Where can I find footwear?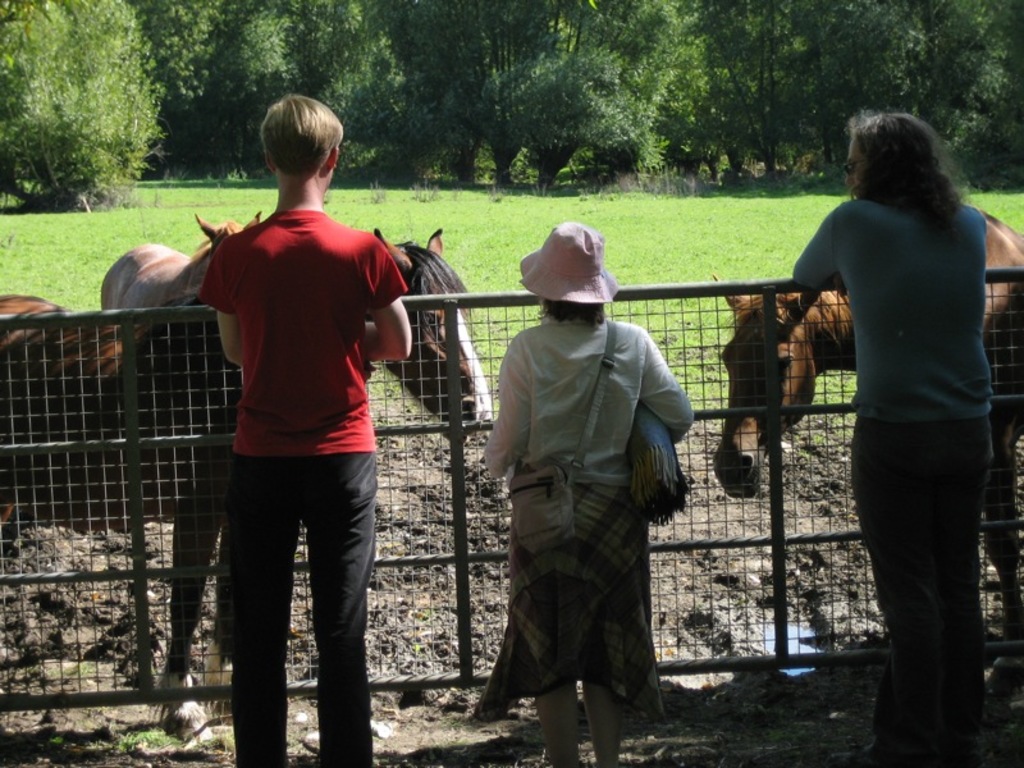
You can find it at select_region(922, 749, 982, 767).
